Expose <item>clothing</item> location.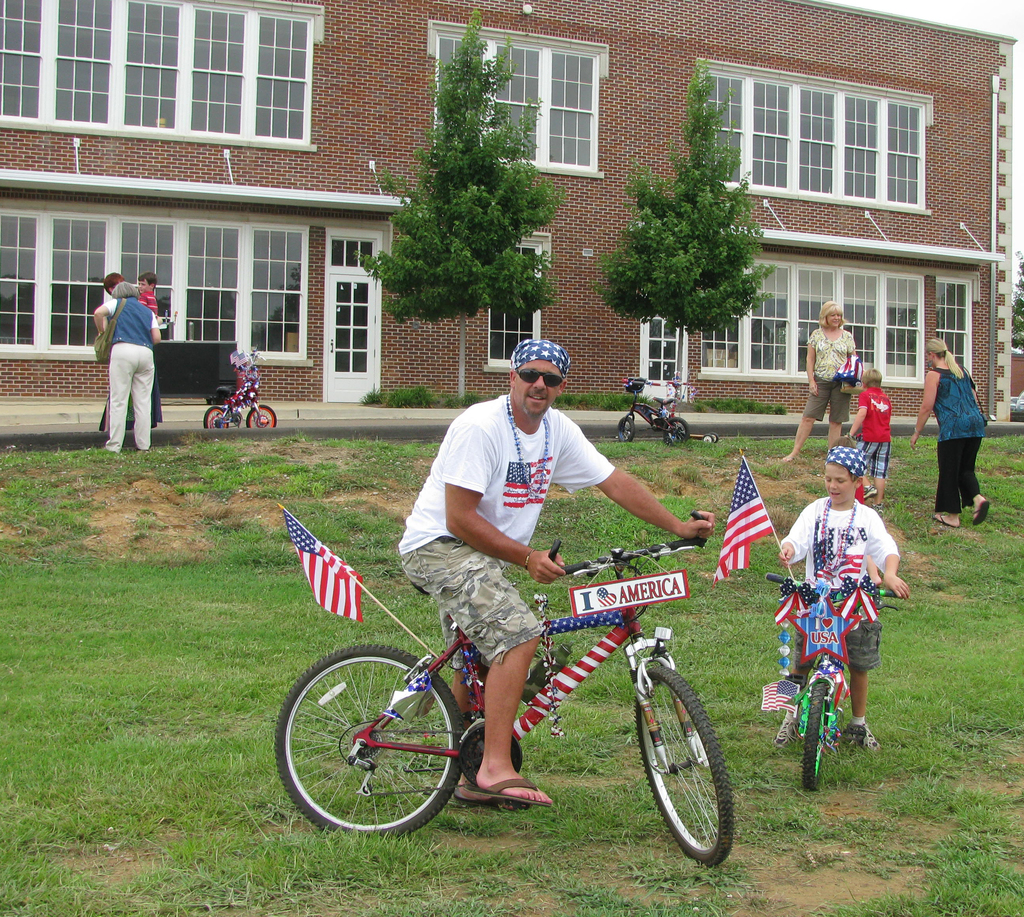
Exposed at <box>858,388,892,480</box>.
